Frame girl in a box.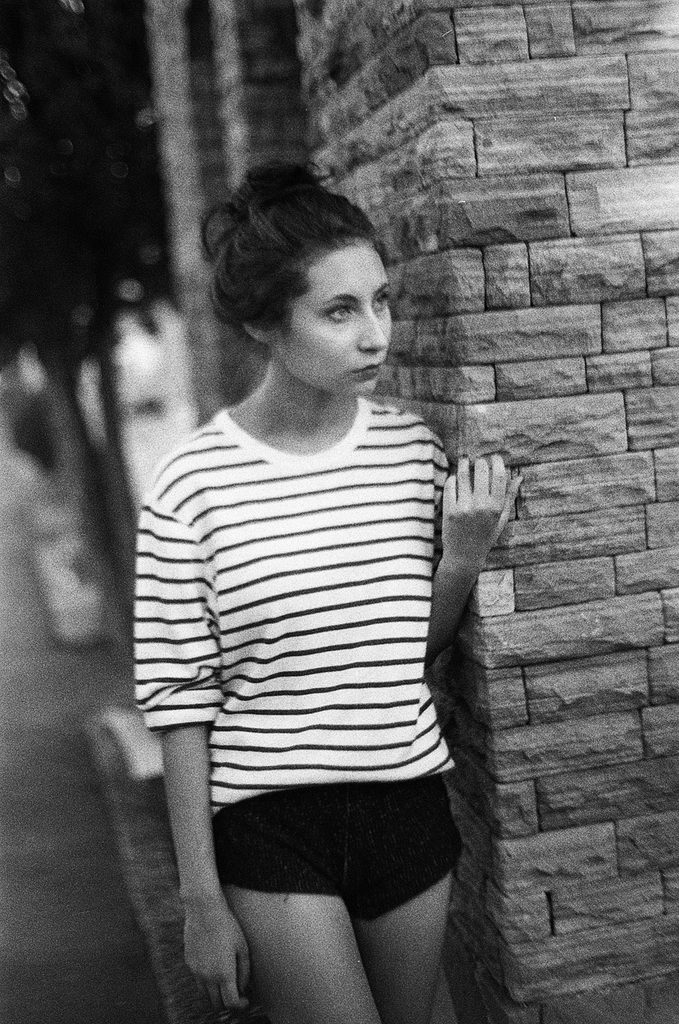
(131, 161, 522, 1023).
